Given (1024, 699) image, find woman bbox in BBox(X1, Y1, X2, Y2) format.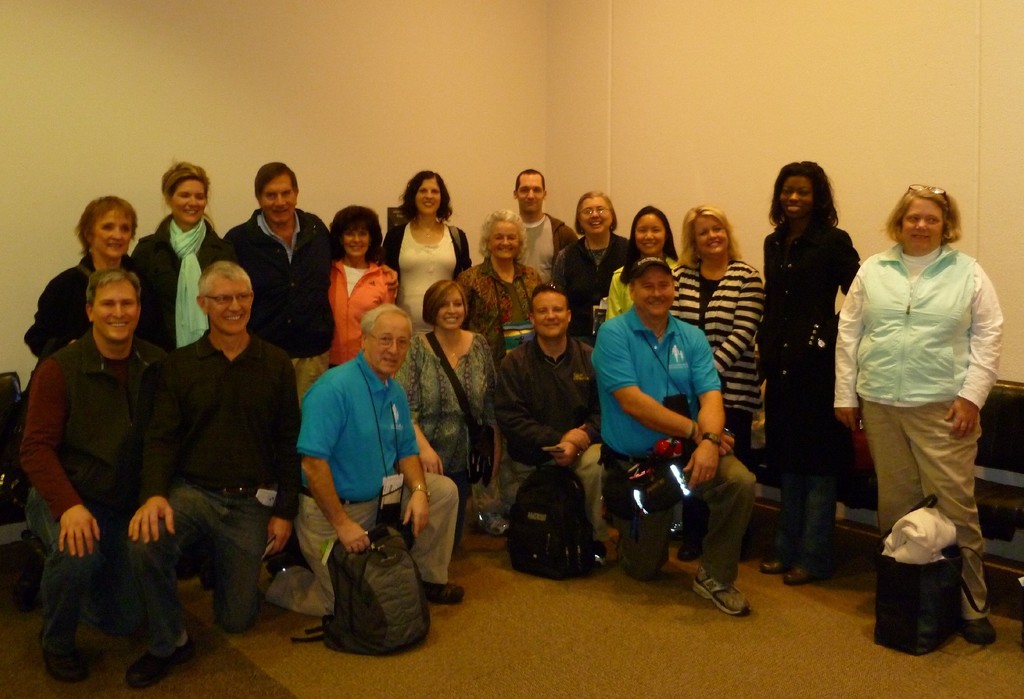
BBox(455, 209, 548, 362).
